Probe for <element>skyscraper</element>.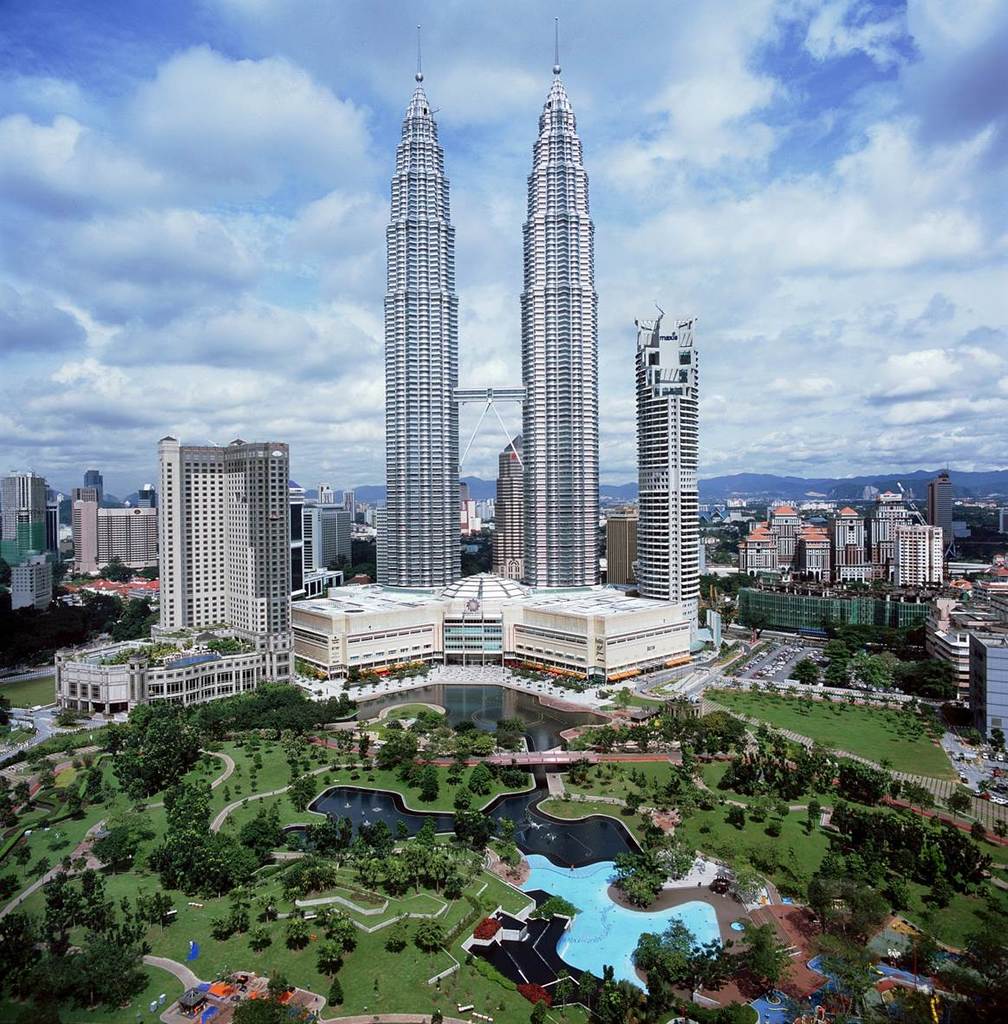
Probe result: locate(68, 487, 178, 577).
